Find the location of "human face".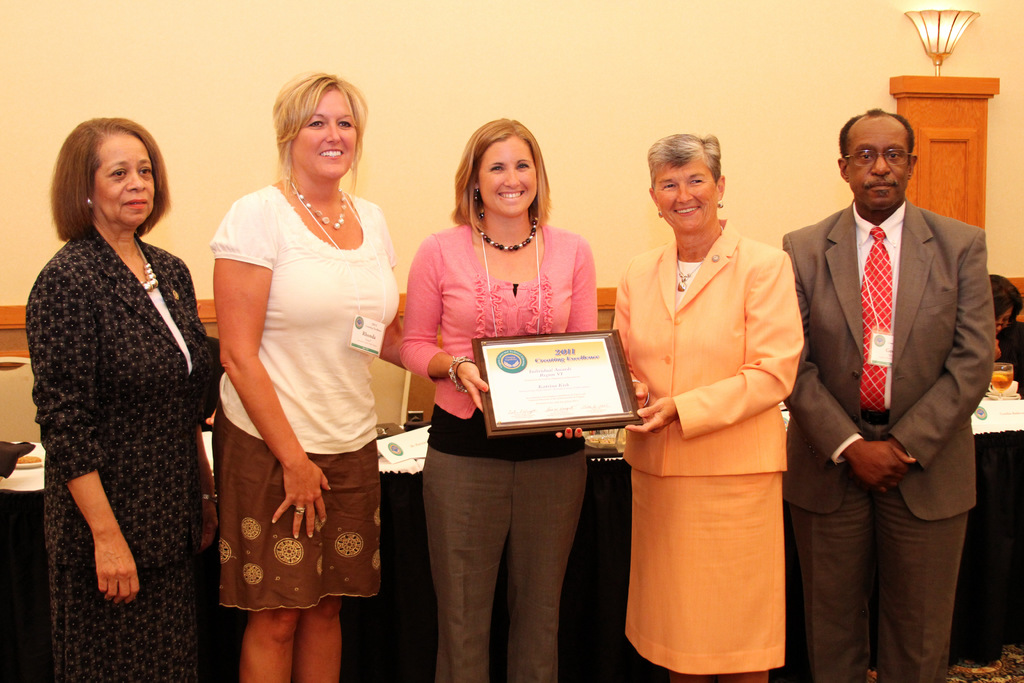
Location: 286,85,359,185.
